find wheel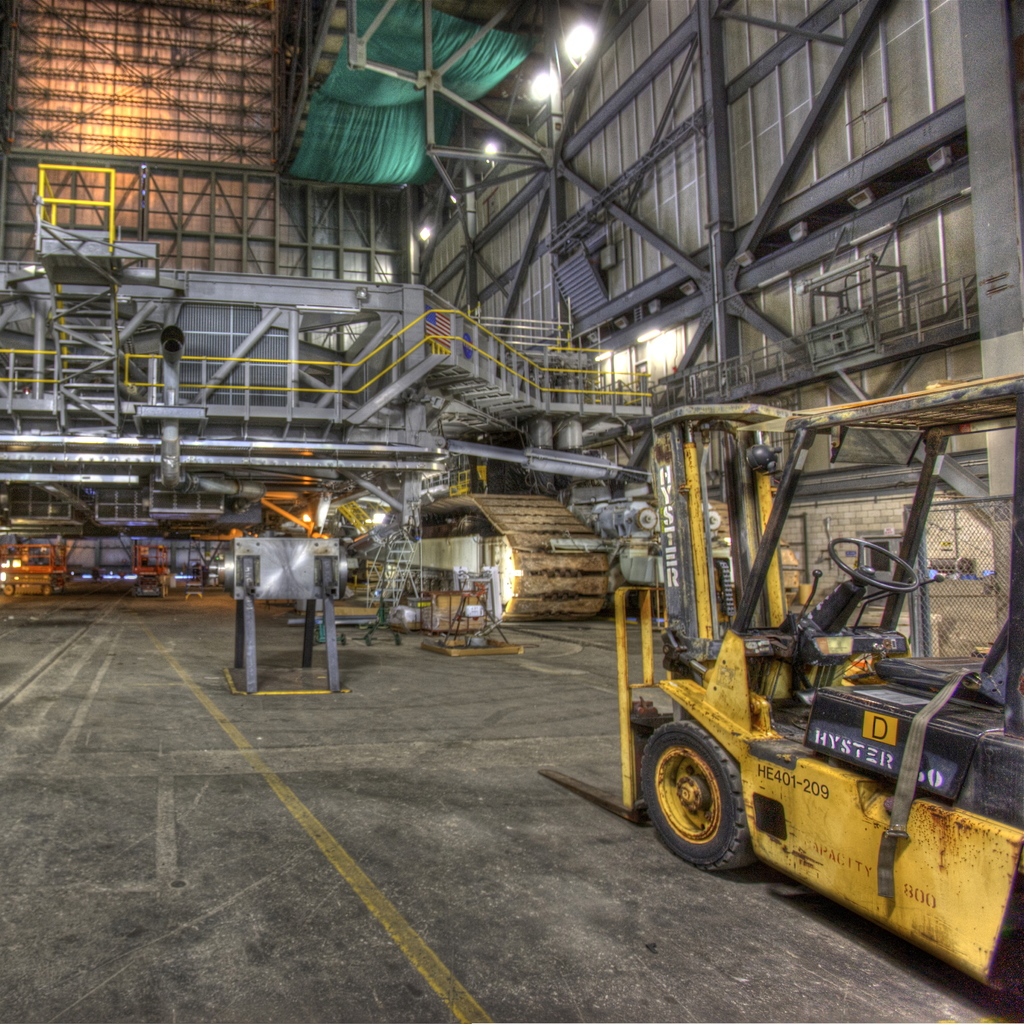
region(832, 536, 922, 596)
